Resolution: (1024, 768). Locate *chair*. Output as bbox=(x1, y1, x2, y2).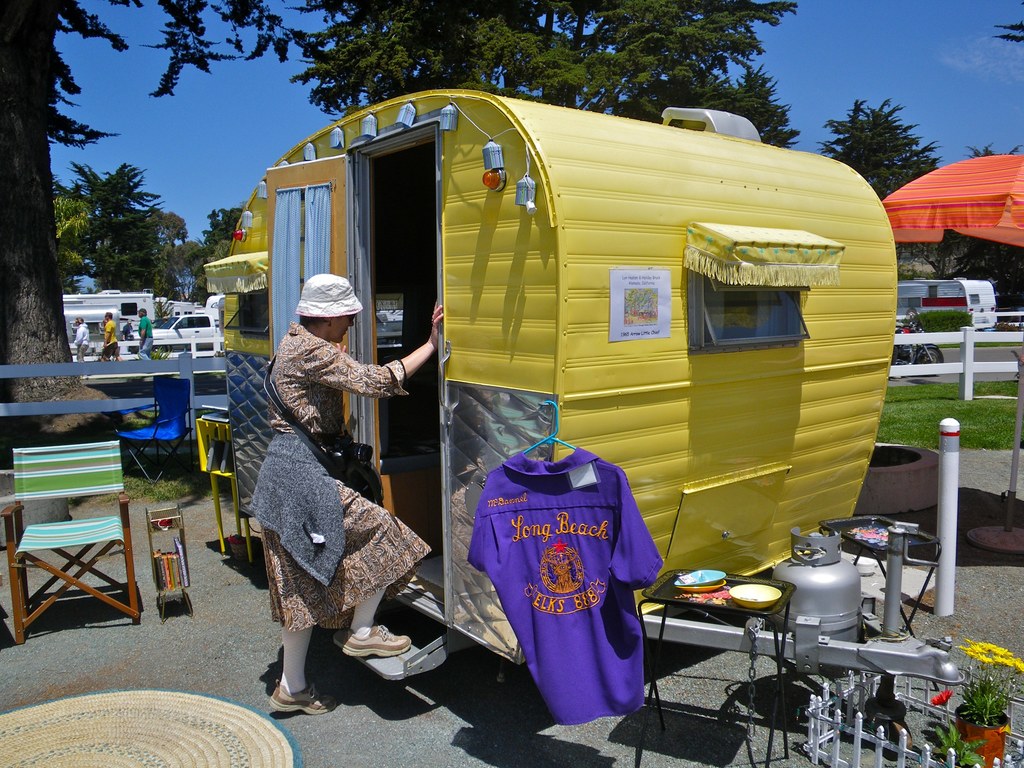
bbox=(95, 379, 192, 481).
